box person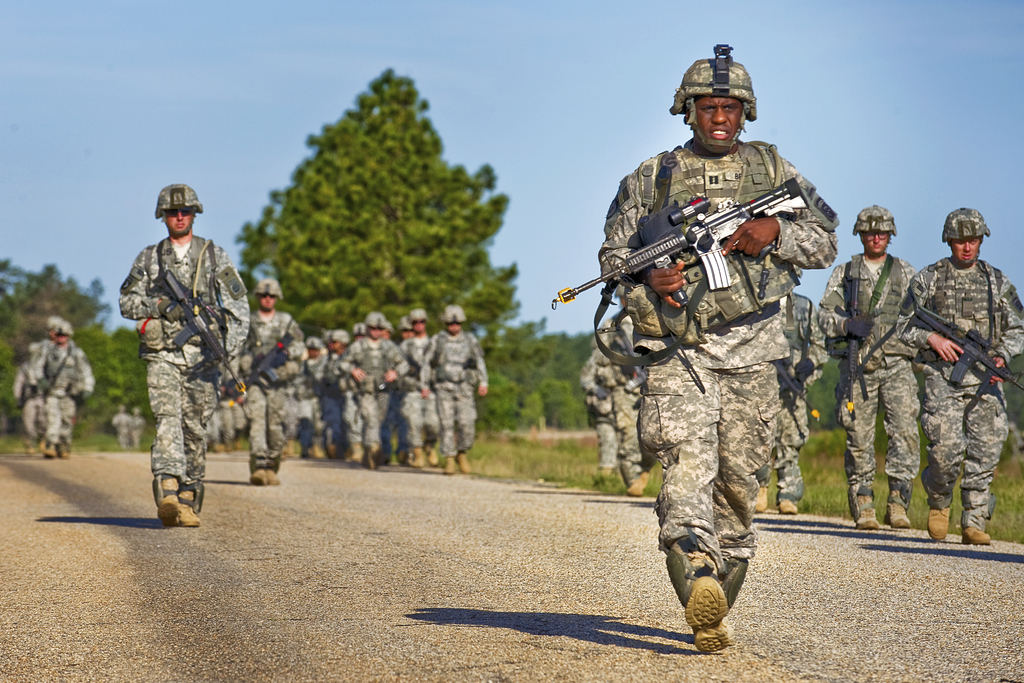
l=39, t=322, r=90, b=458
